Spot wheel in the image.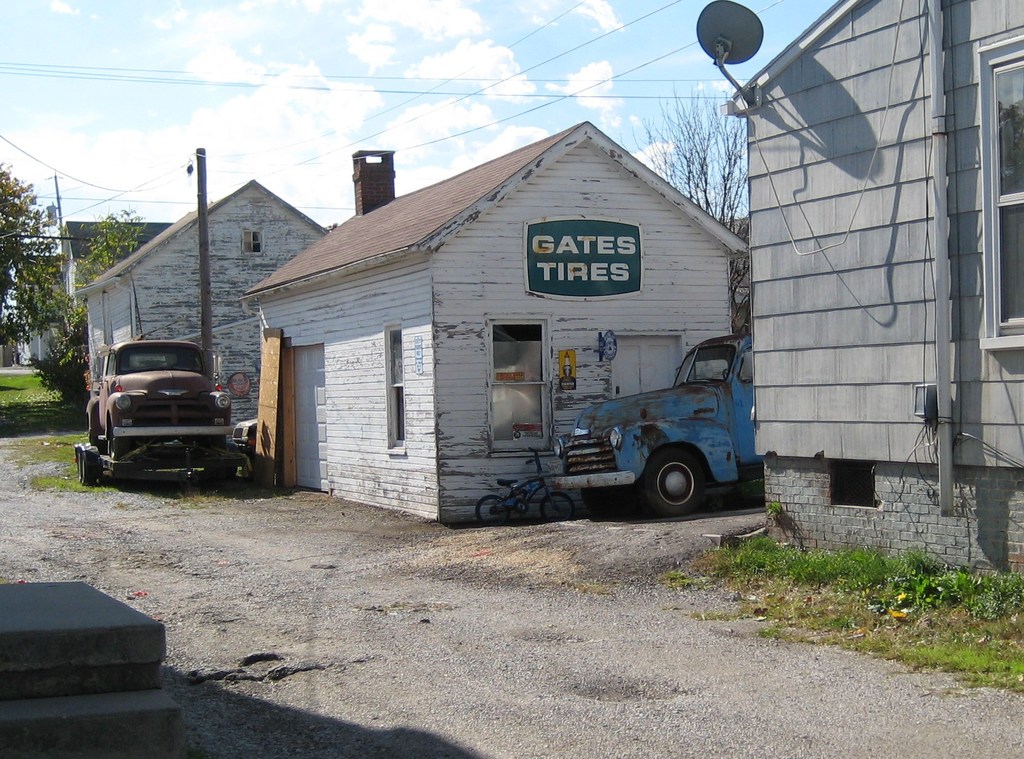
wheel found at rect(84, 452, 97, 488).
